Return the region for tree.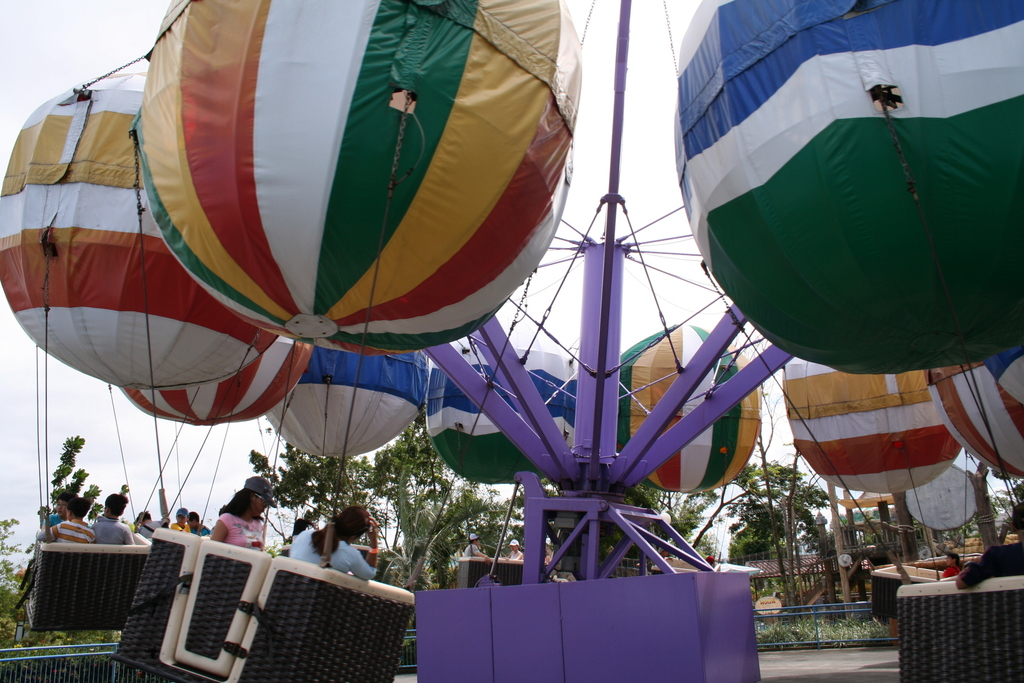
(x1=372, y1=430, x2=472, y2=608).
